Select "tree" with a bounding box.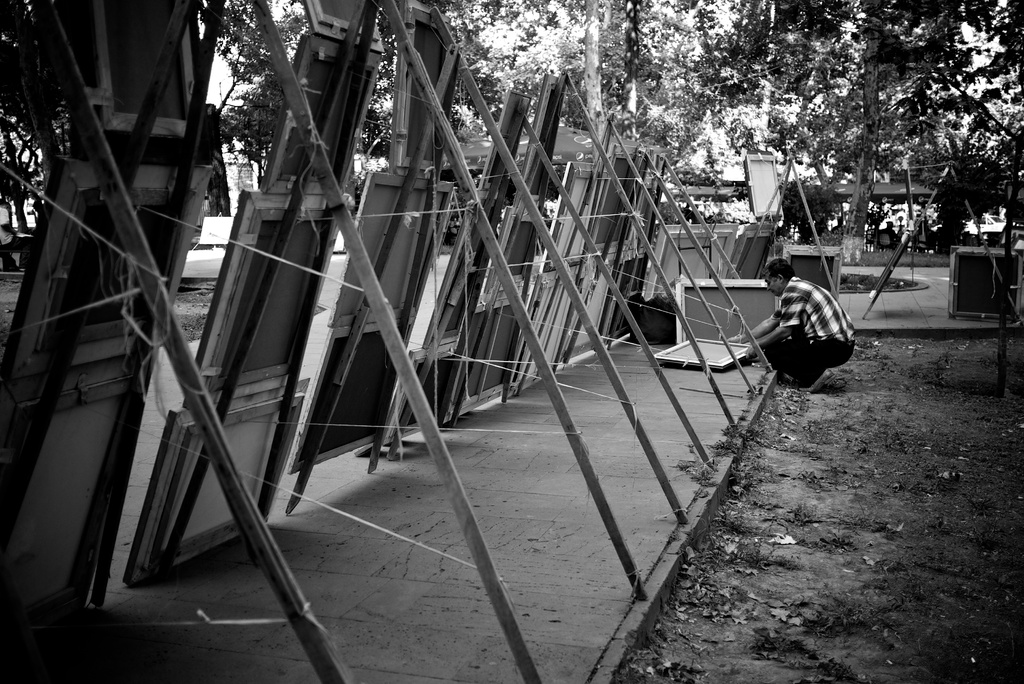
bbox(540, 0, 637, 154).
